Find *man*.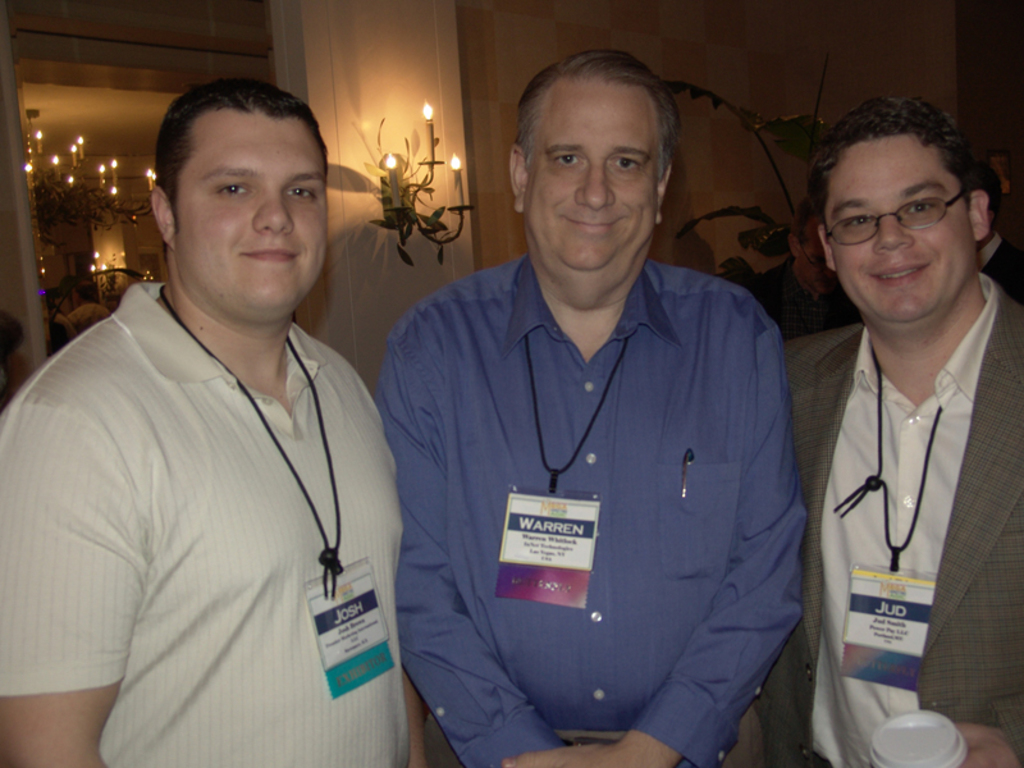
3,77,404,767.
